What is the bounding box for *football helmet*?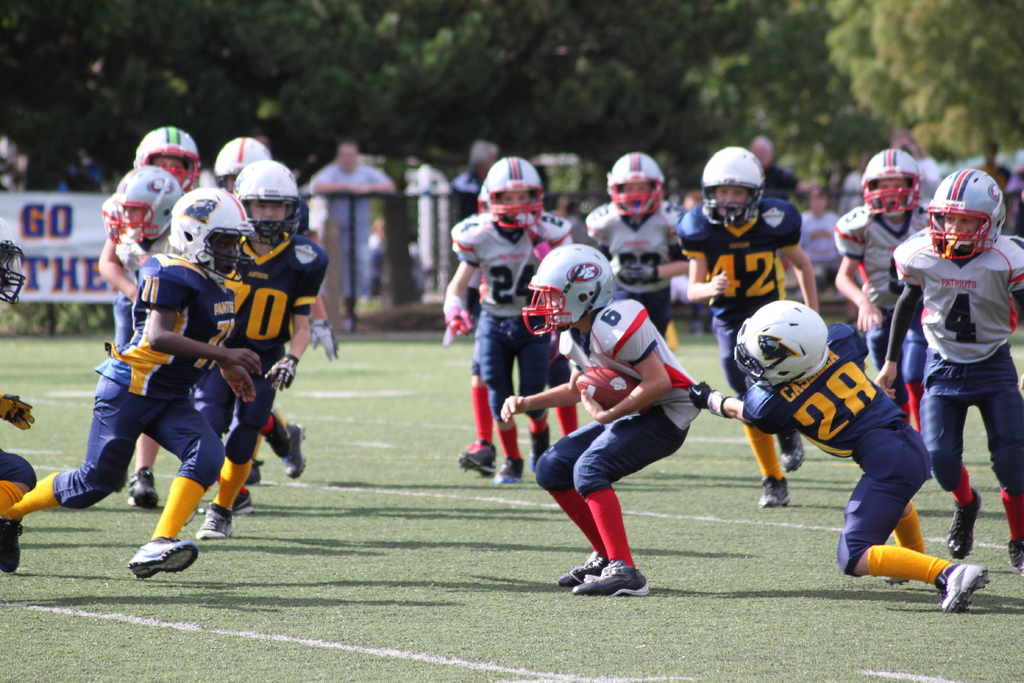
select_region(132, 126, 199, 194).
